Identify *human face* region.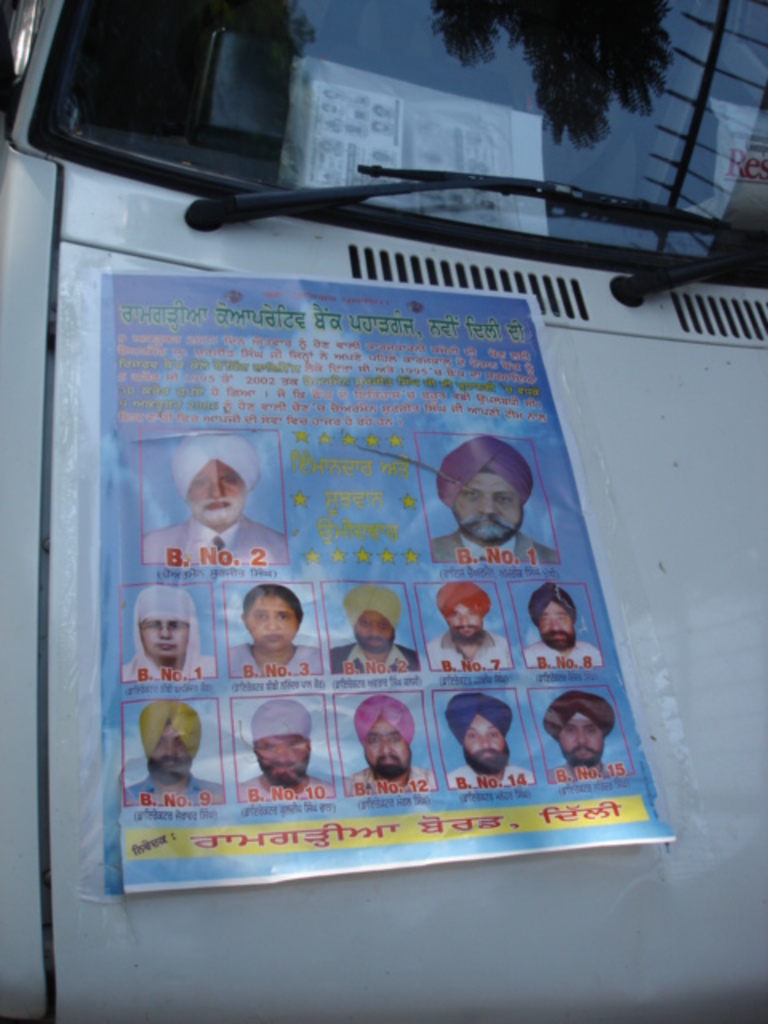
Region: region(139, 619, 189, 659).
